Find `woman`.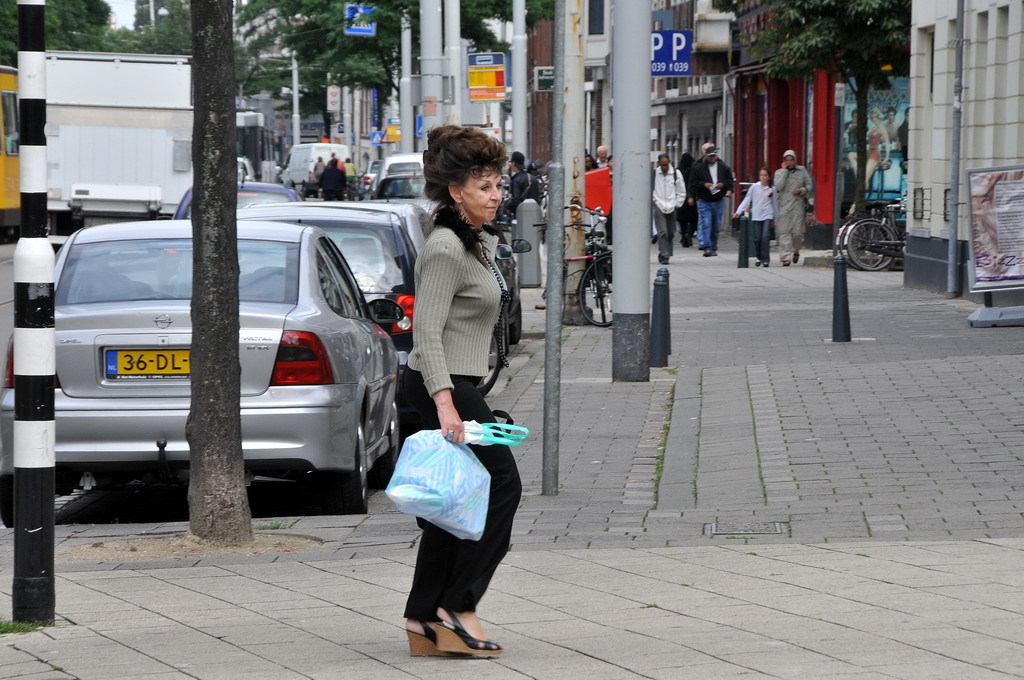
(395, 121, 534, 641).
